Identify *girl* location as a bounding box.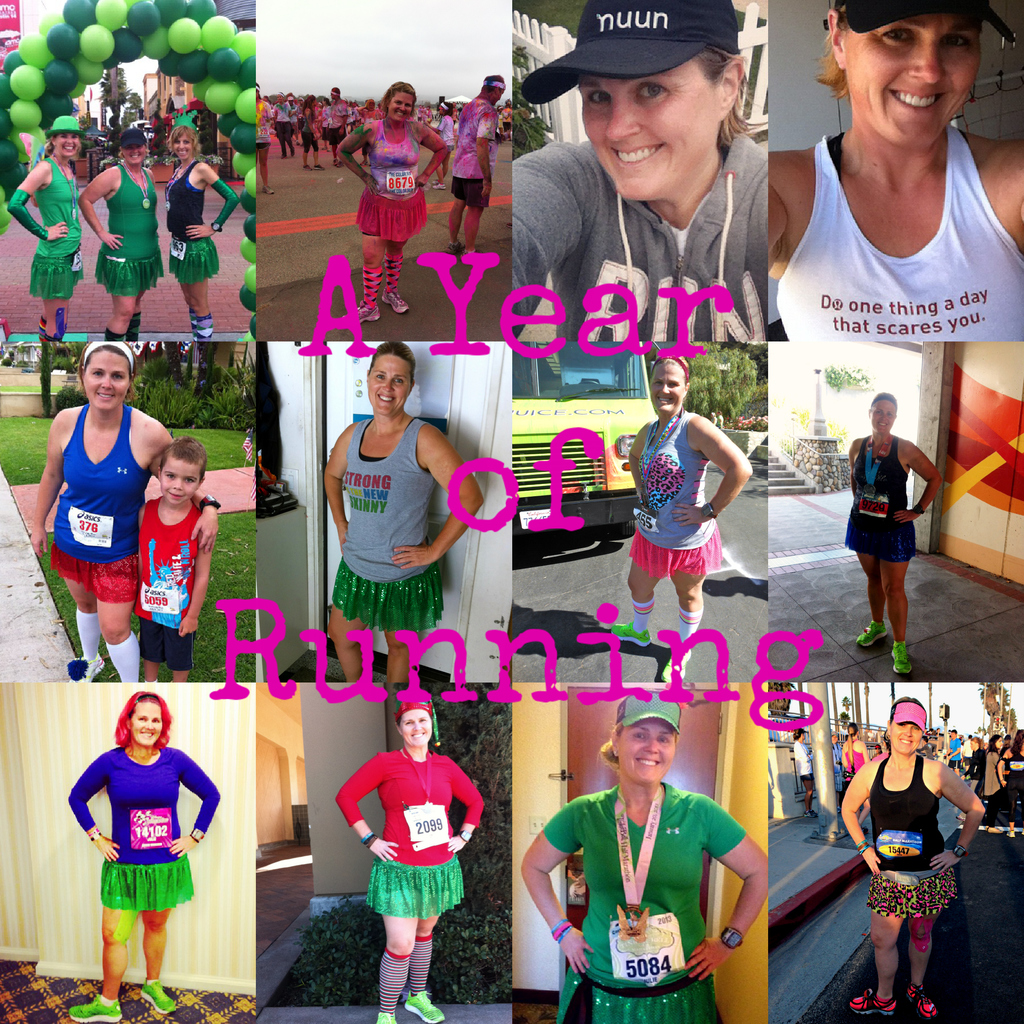
(x1=514, y1=1, x2=771, y2=349).
